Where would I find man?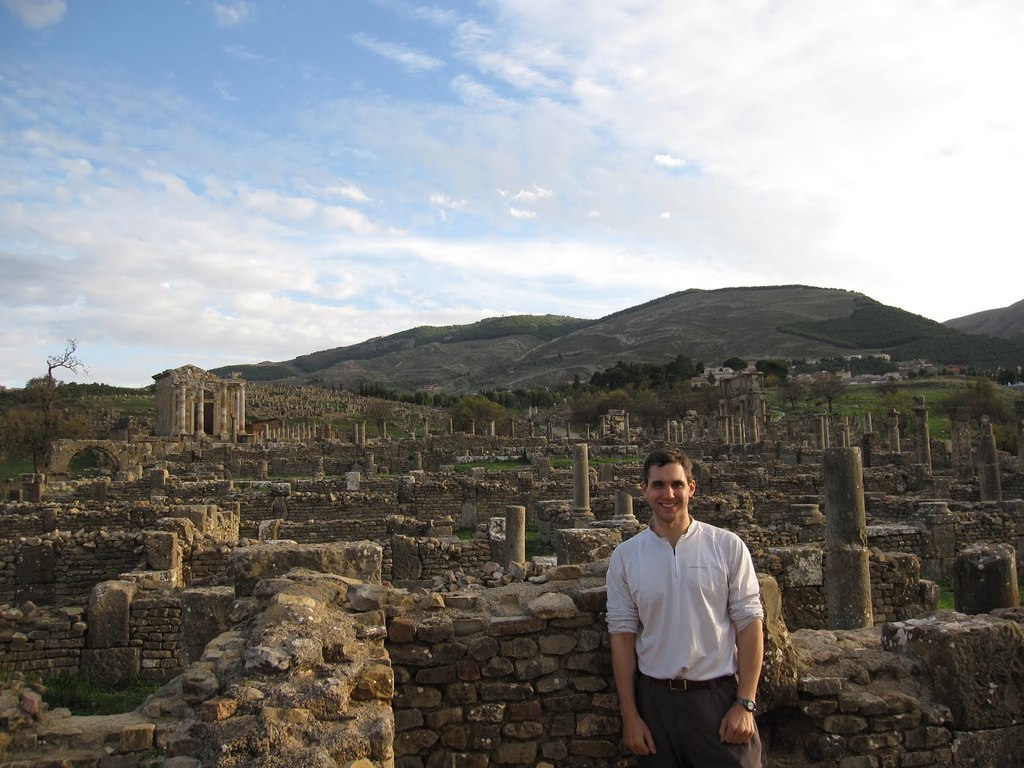
At x1=595, y1=445, x2=771, y2=761.
